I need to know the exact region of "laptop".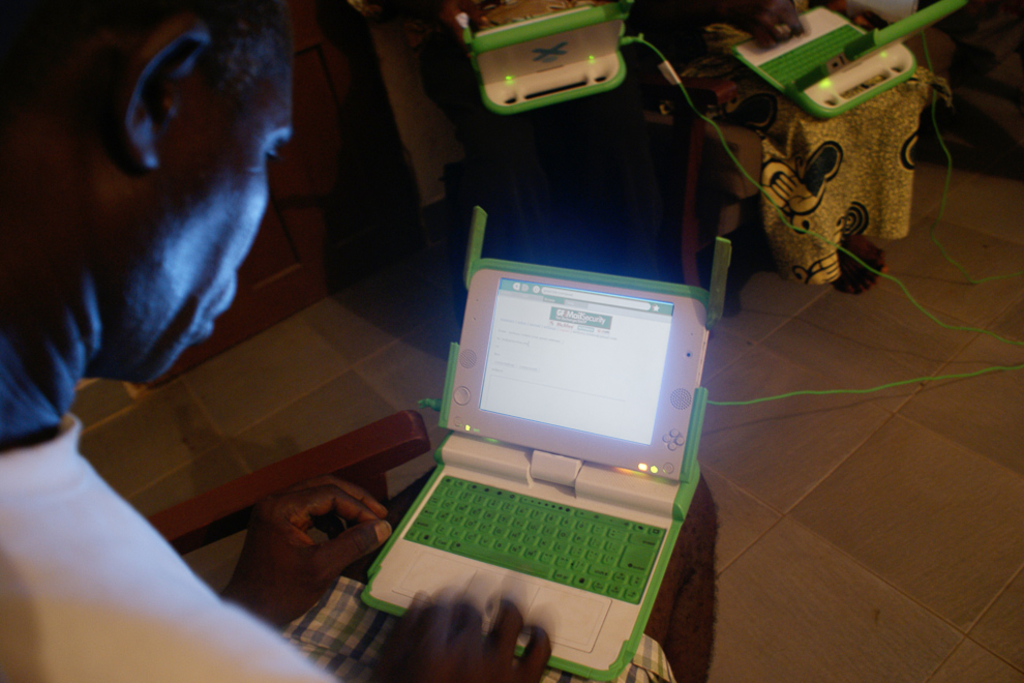
Region: [361,225,705,682].
